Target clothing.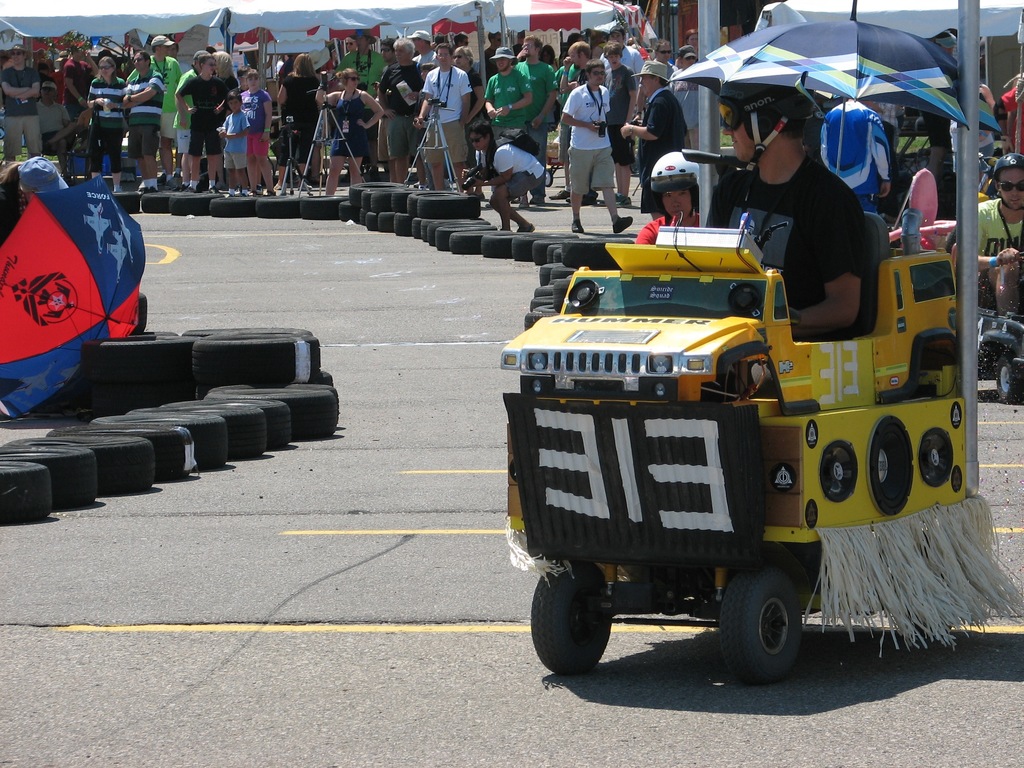
Target region: (x1=419, y1=68, x2=472, y2=160).
